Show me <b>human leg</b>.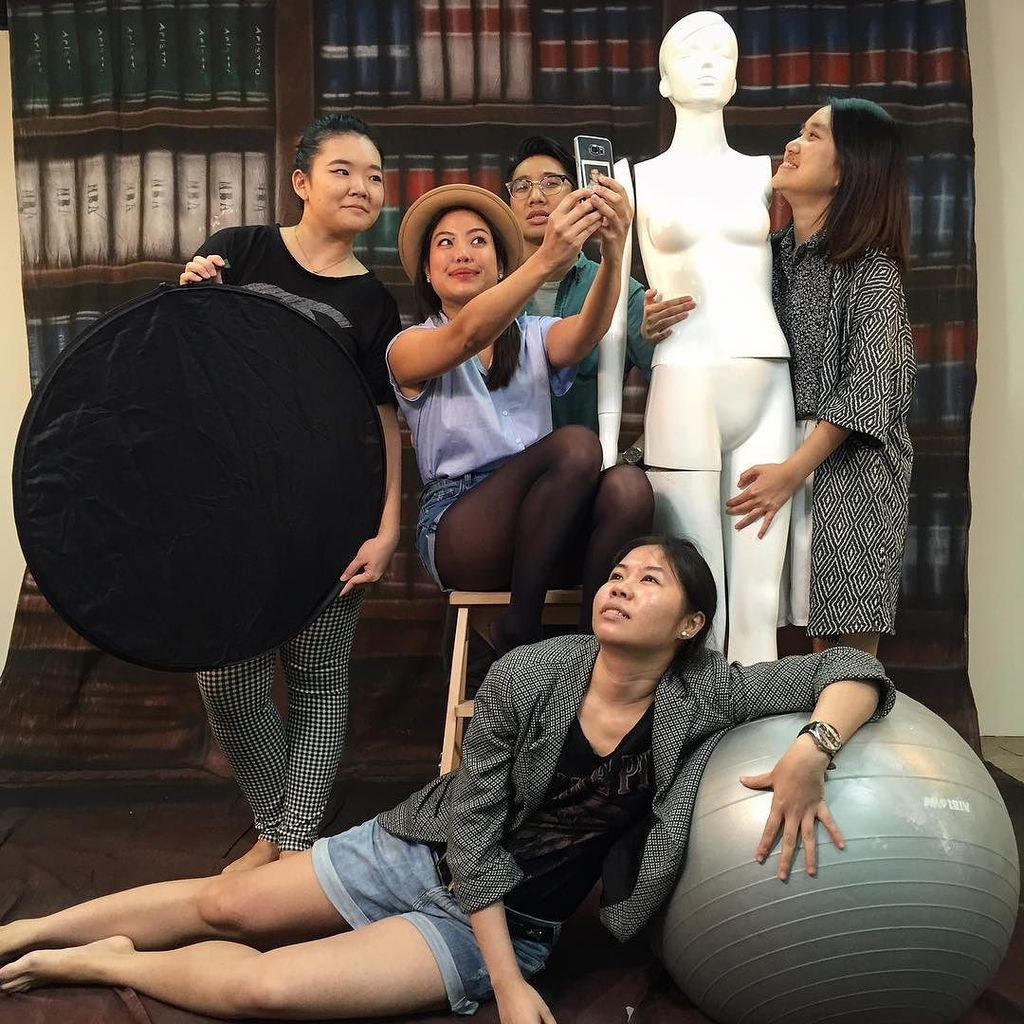
<b>human leg</b> is here: 416:424:604:647.
